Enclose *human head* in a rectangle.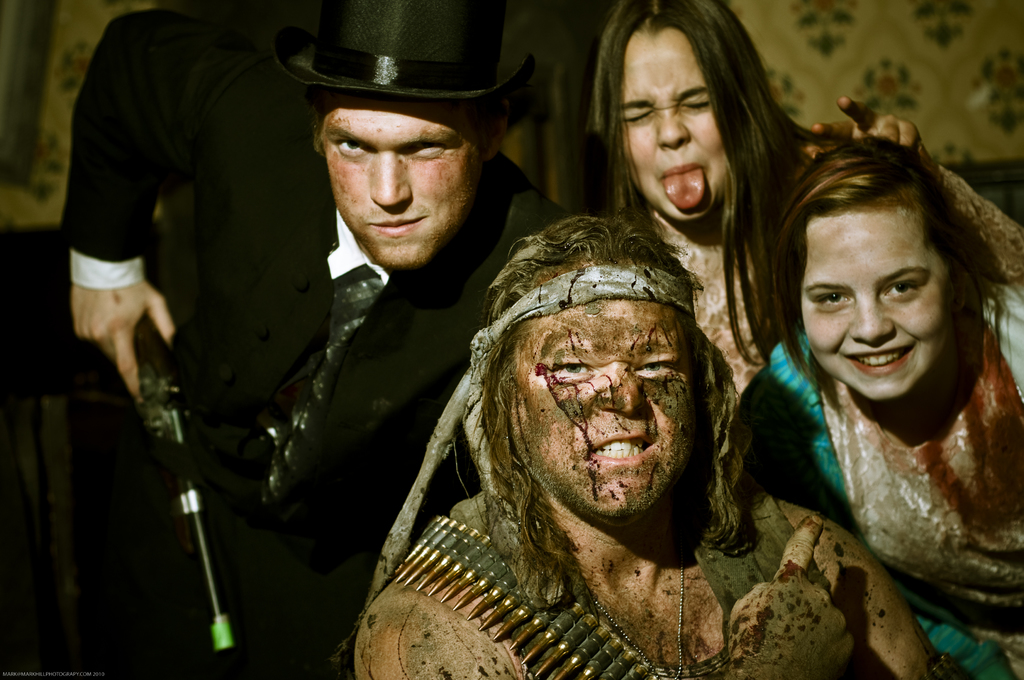
<bbox>604, 0, 754, 223</bbox>.
